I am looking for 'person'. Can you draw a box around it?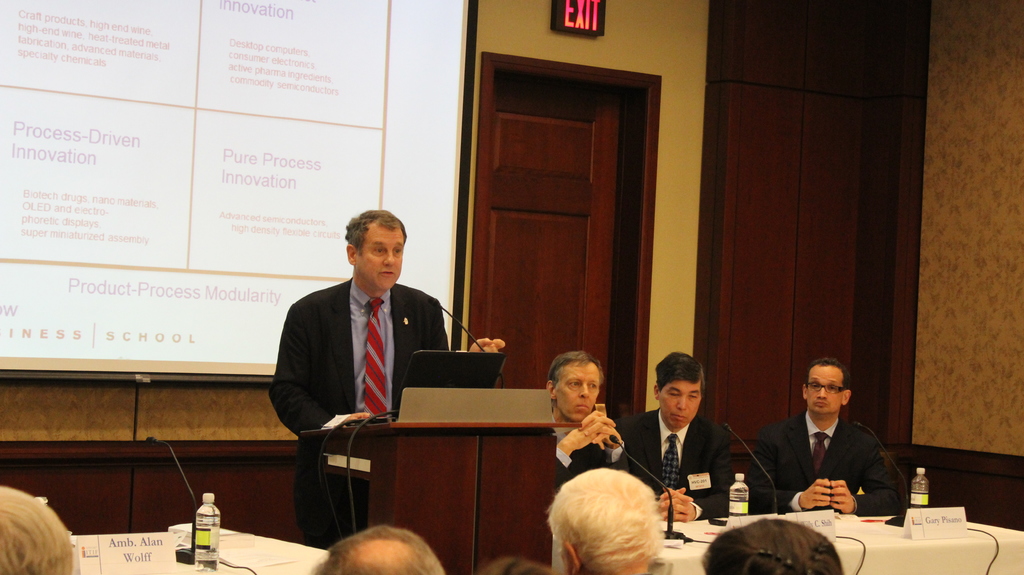
Sure, the bounding box is locate(531, 348, 621, 490).
